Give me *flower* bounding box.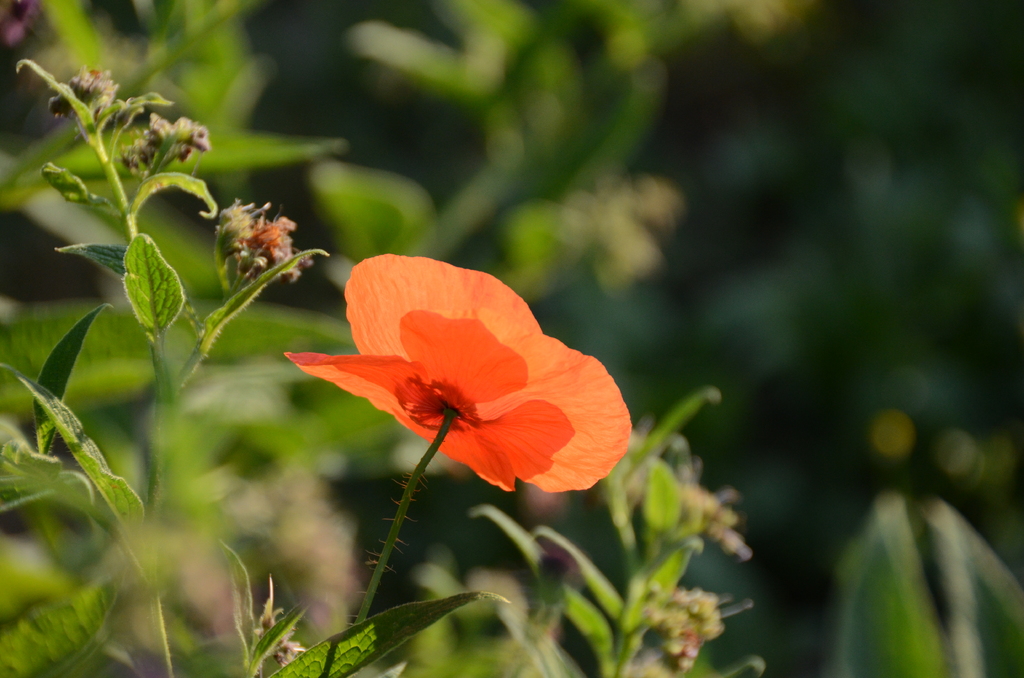
(left=283, top=254, right=631, bottom=489).
